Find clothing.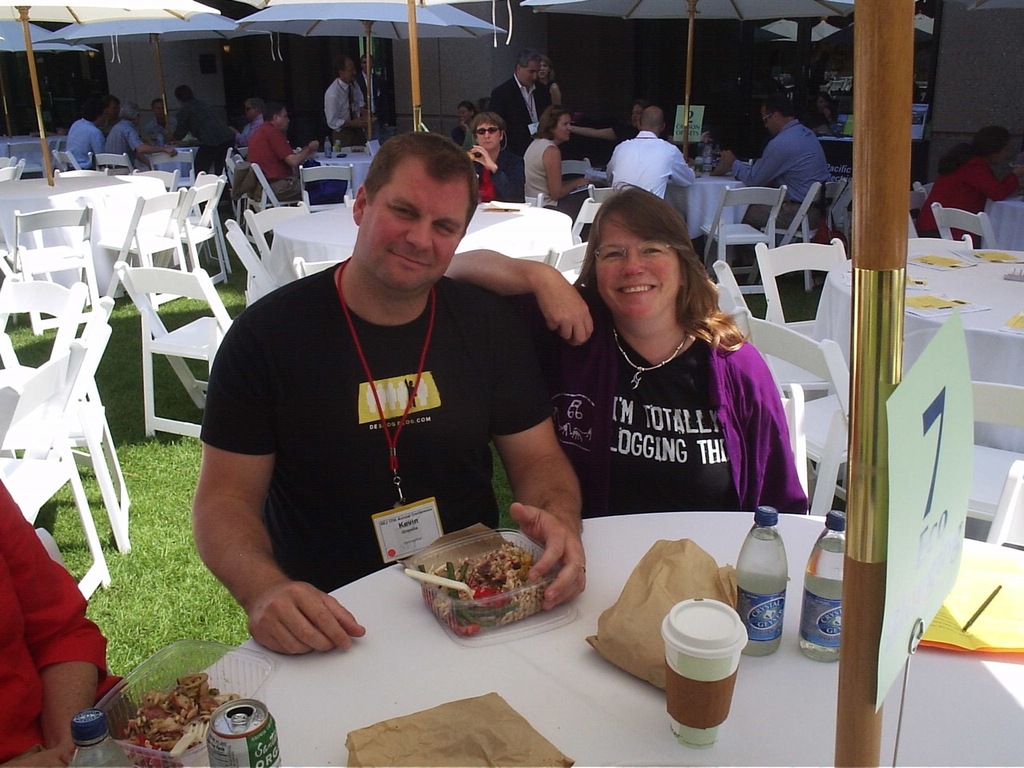
253/123/301/194.
